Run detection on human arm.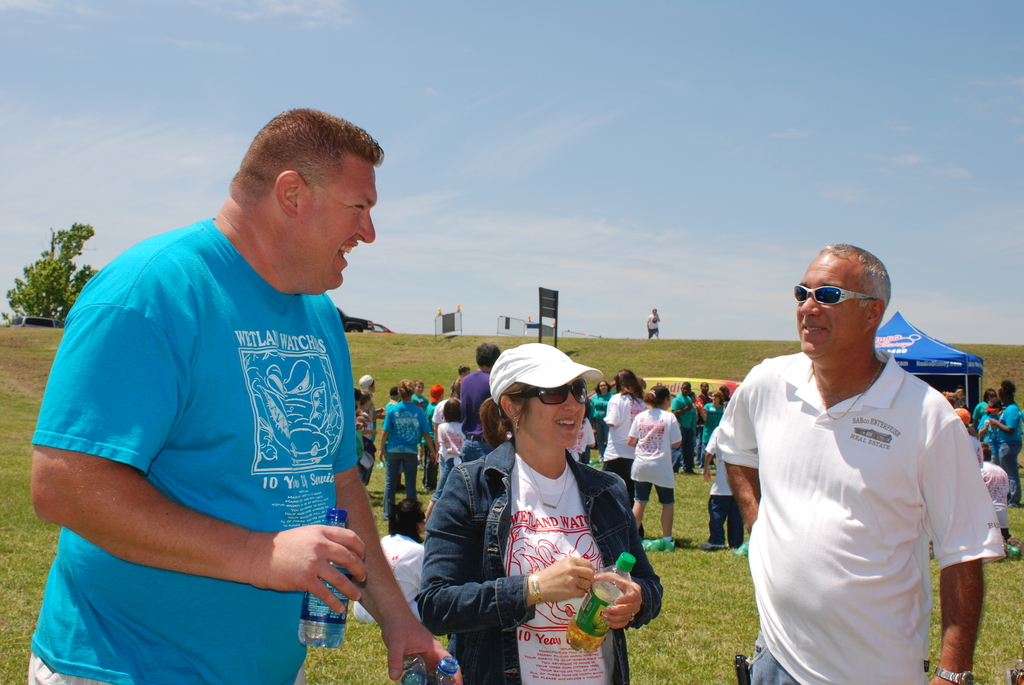
Result: (988,413,1018,436).
